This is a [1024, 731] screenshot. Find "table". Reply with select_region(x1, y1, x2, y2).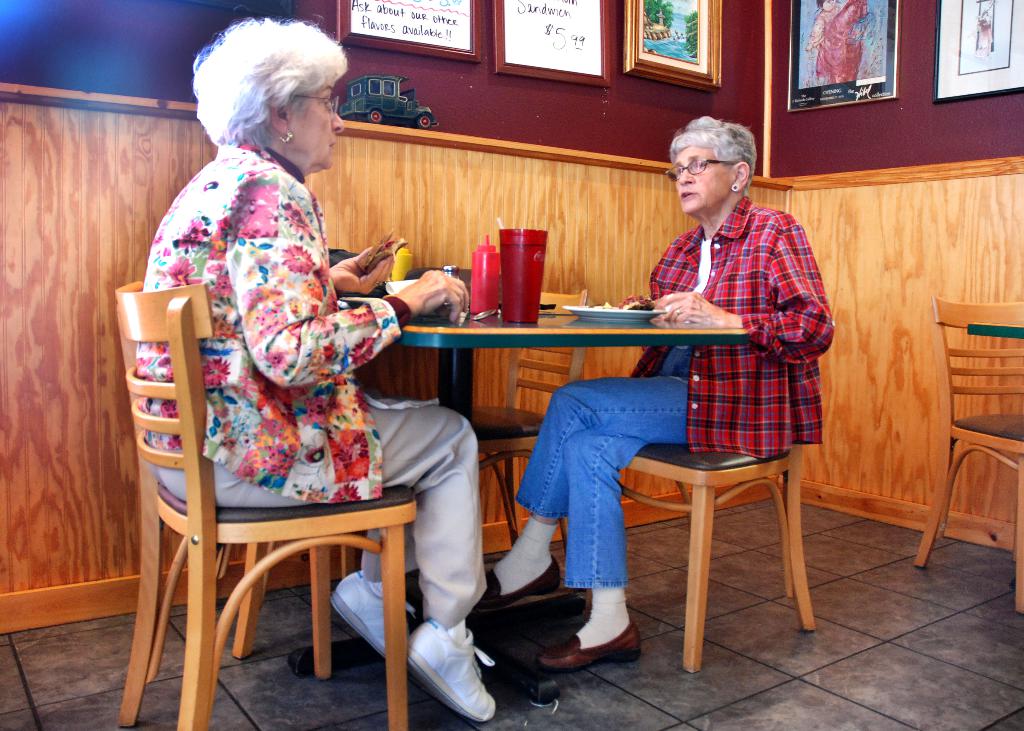
select_region(372, 297, 752, 435).
